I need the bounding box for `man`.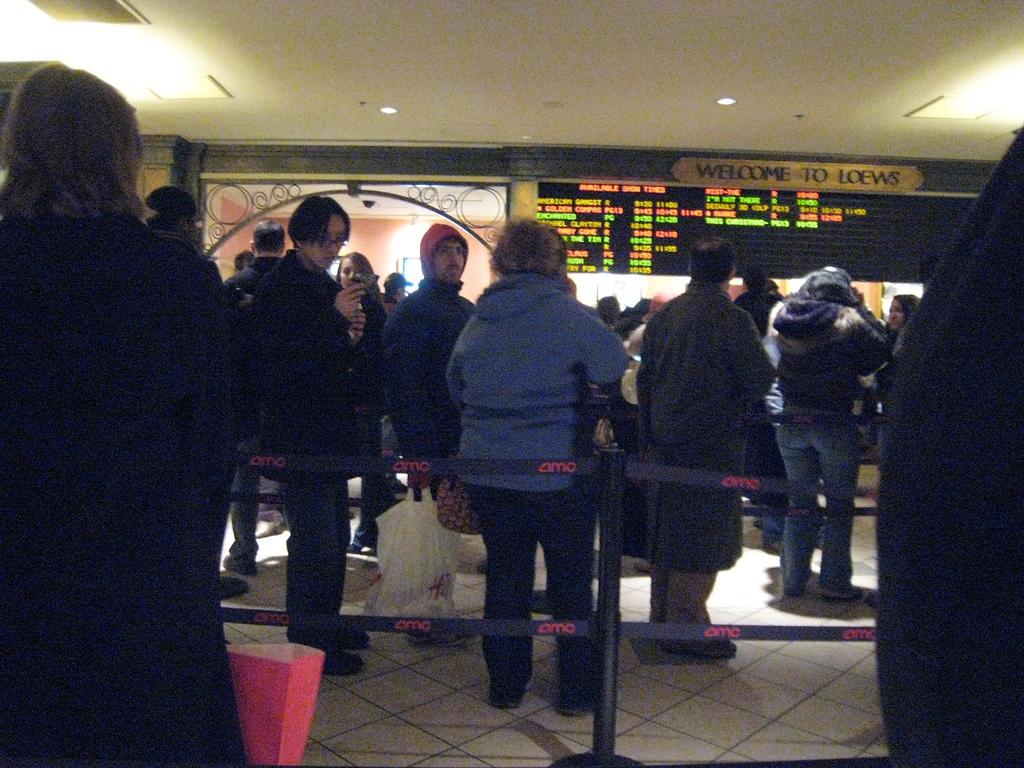
Here it is: 0/66/251/767.
